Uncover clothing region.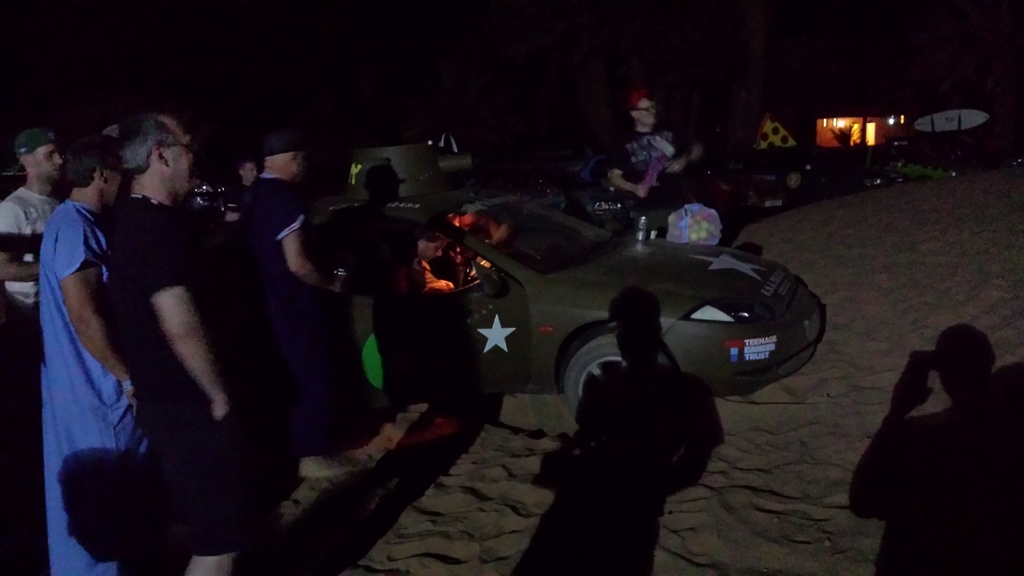
Uncovered: box(403, 255, 451, 297).
